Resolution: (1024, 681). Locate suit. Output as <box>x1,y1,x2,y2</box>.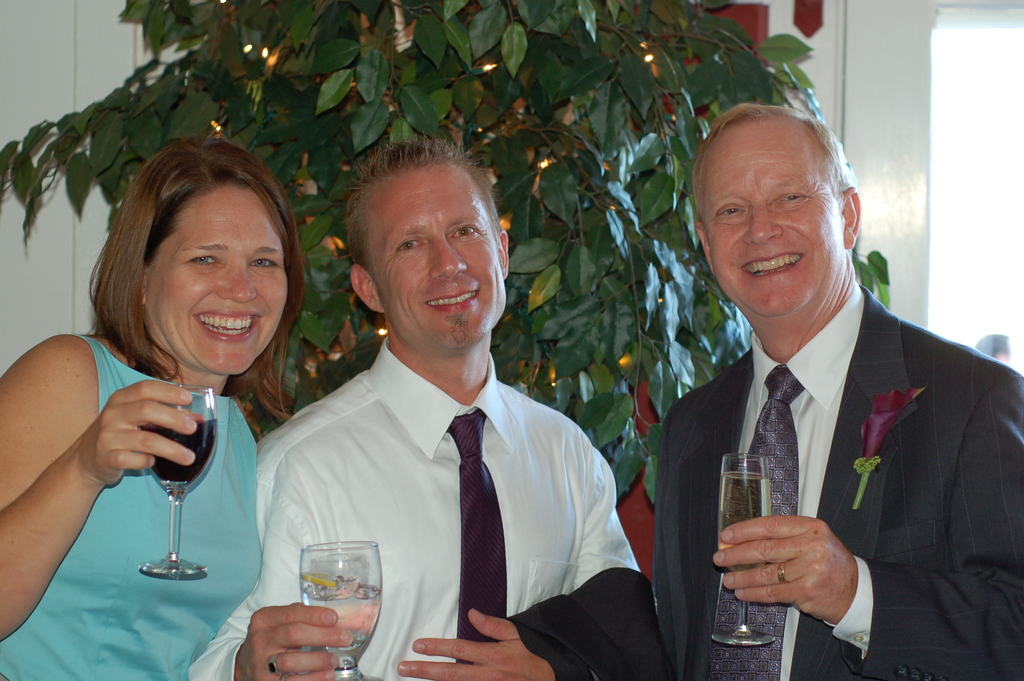
<box>669,230,995,677</box>.
